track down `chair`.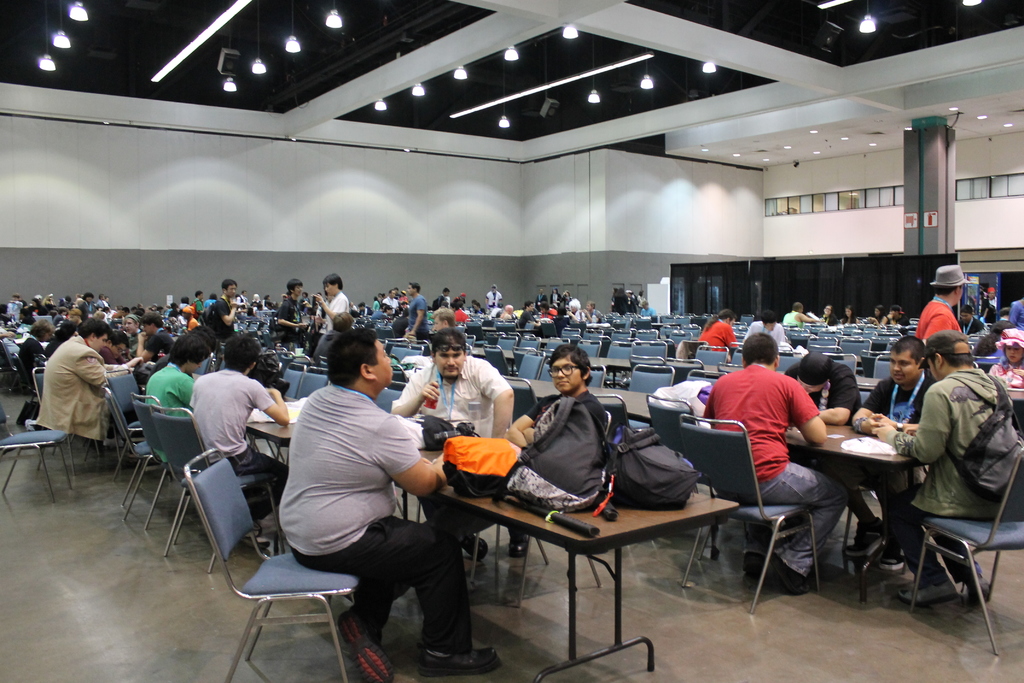
Tracked to pyautogui.locateOnScreen(8, 352, 43, 400).
